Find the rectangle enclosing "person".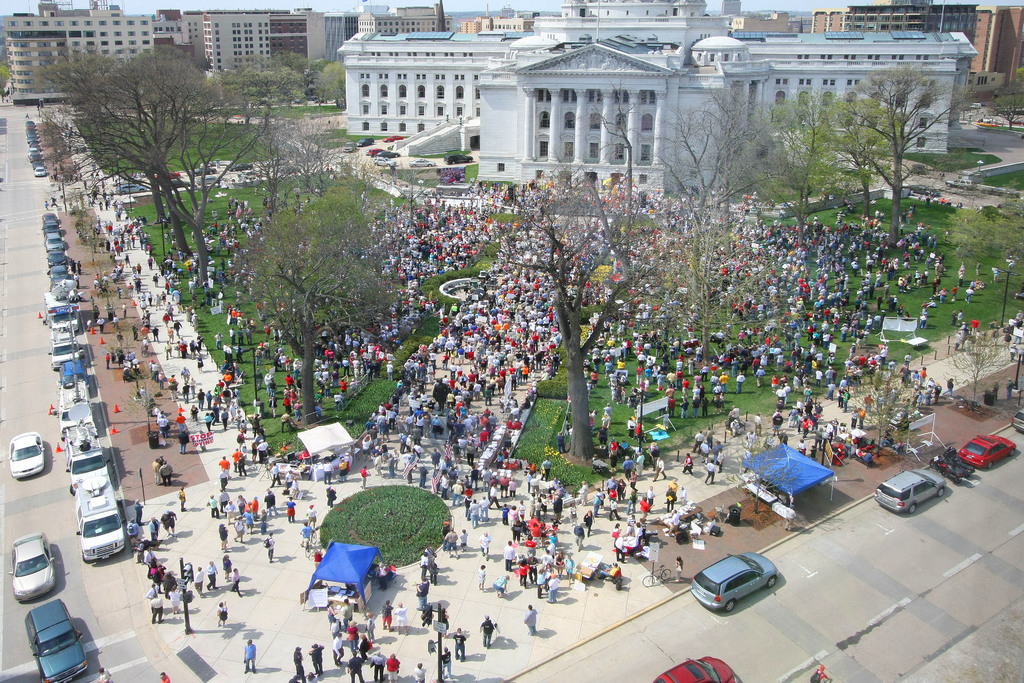
BBox(604, 412, 607, 432).
